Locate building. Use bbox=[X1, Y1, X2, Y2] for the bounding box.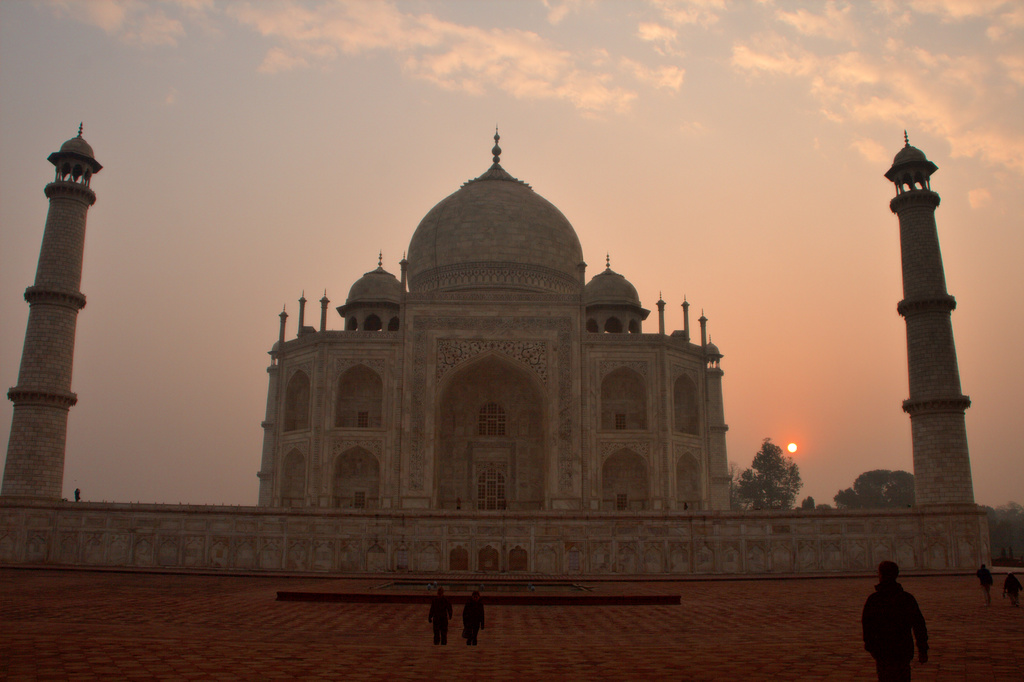
bbox=[258, 123, 734, 509].
